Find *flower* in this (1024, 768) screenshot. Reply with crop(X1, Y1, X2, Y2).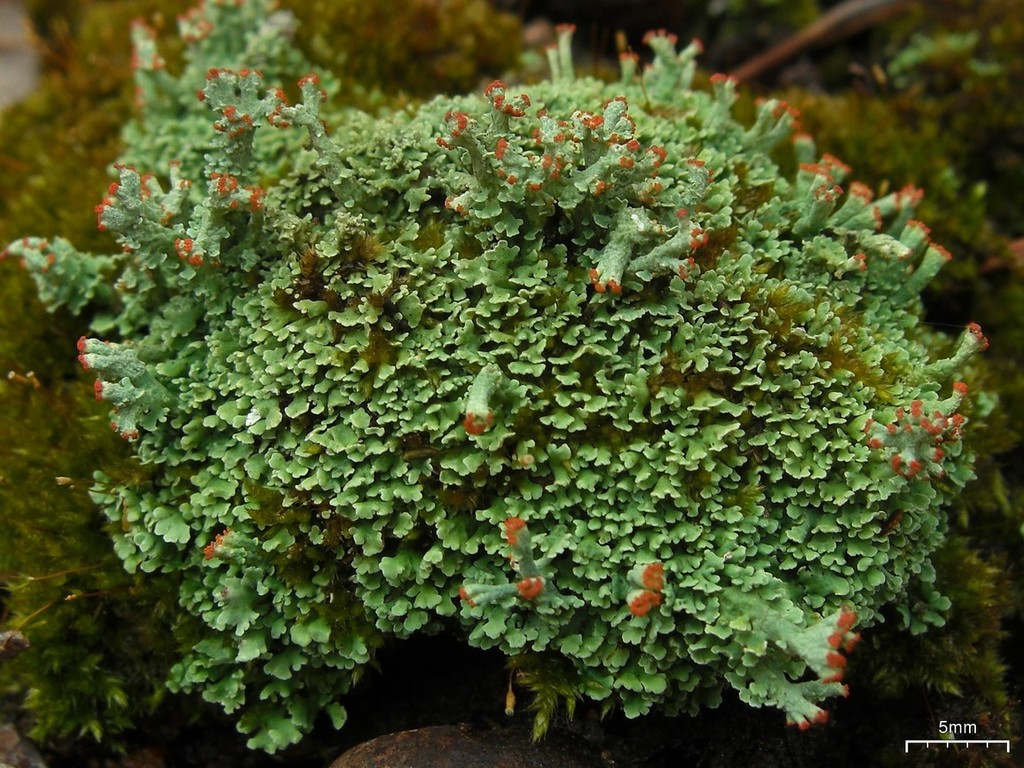
crop(298, 74, 320, 90).
